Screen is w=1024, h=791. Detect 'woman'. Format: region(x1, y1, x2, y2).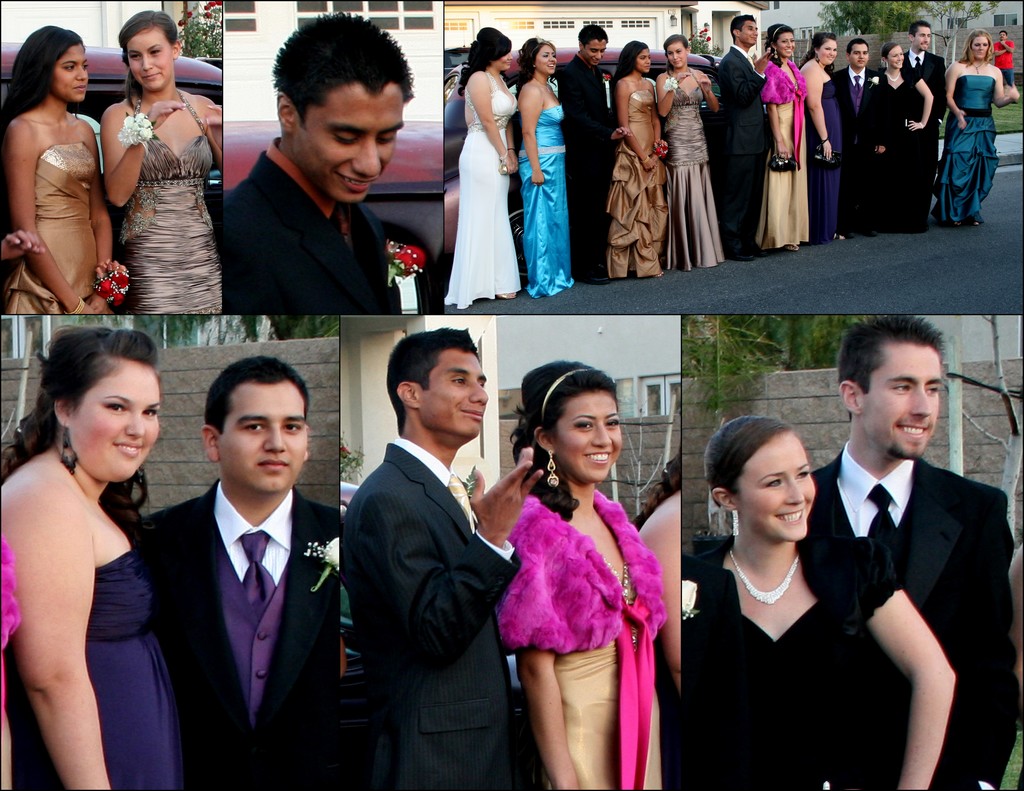
region(945, 28, 1022, 228).
